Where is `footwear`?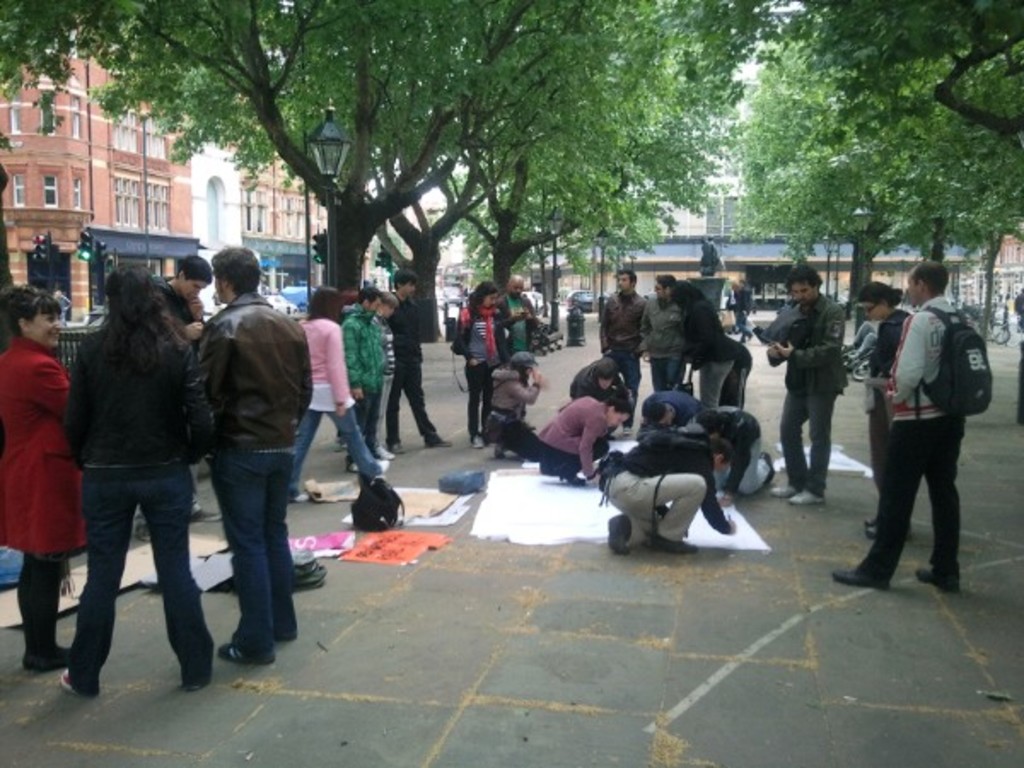
detection(916, 572, 957, 591).
